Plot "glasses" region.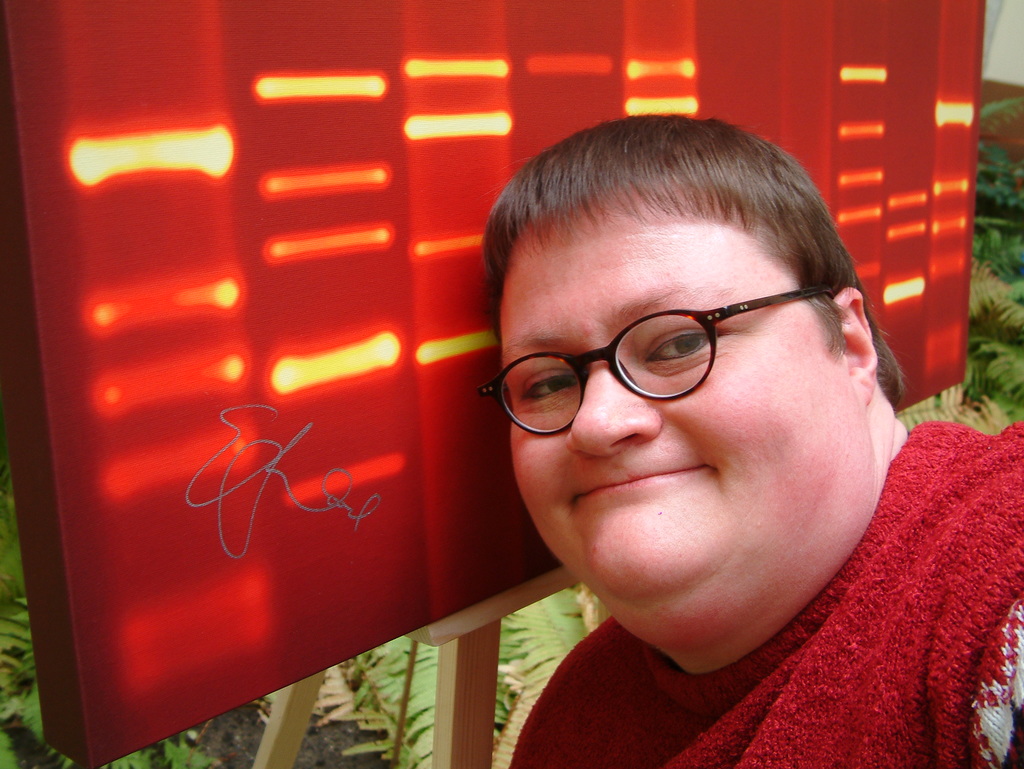
Plotted at bbox(477, 286, 838, 437).
